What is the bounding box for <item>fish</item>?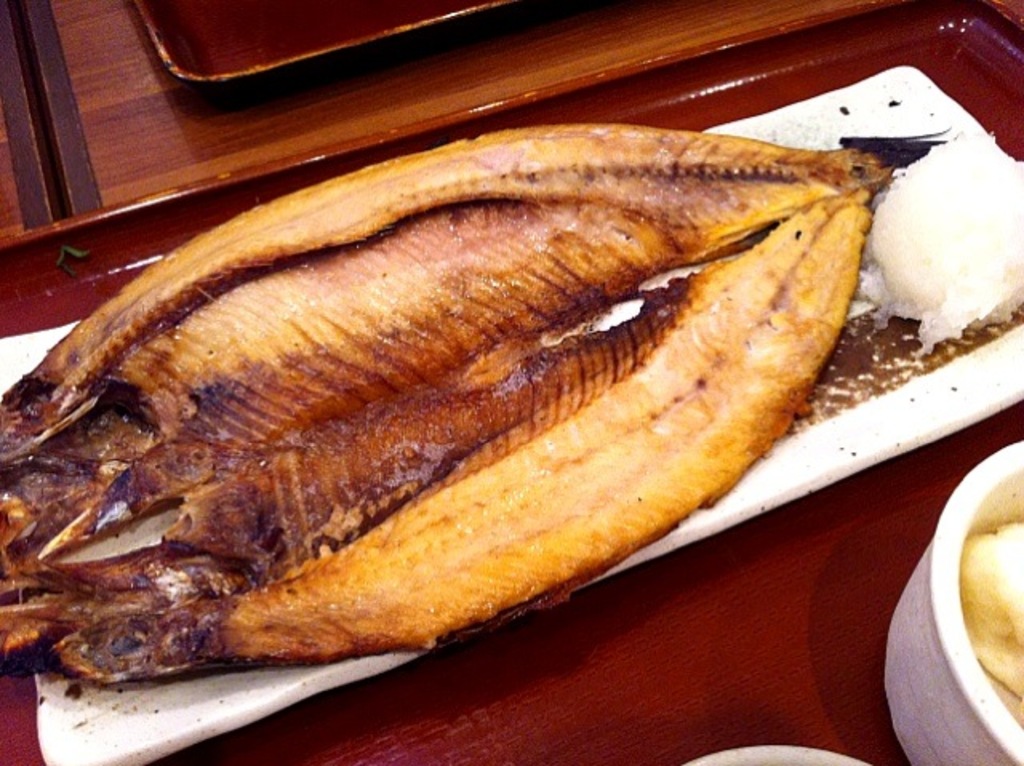
0, 66, 915, 696.
